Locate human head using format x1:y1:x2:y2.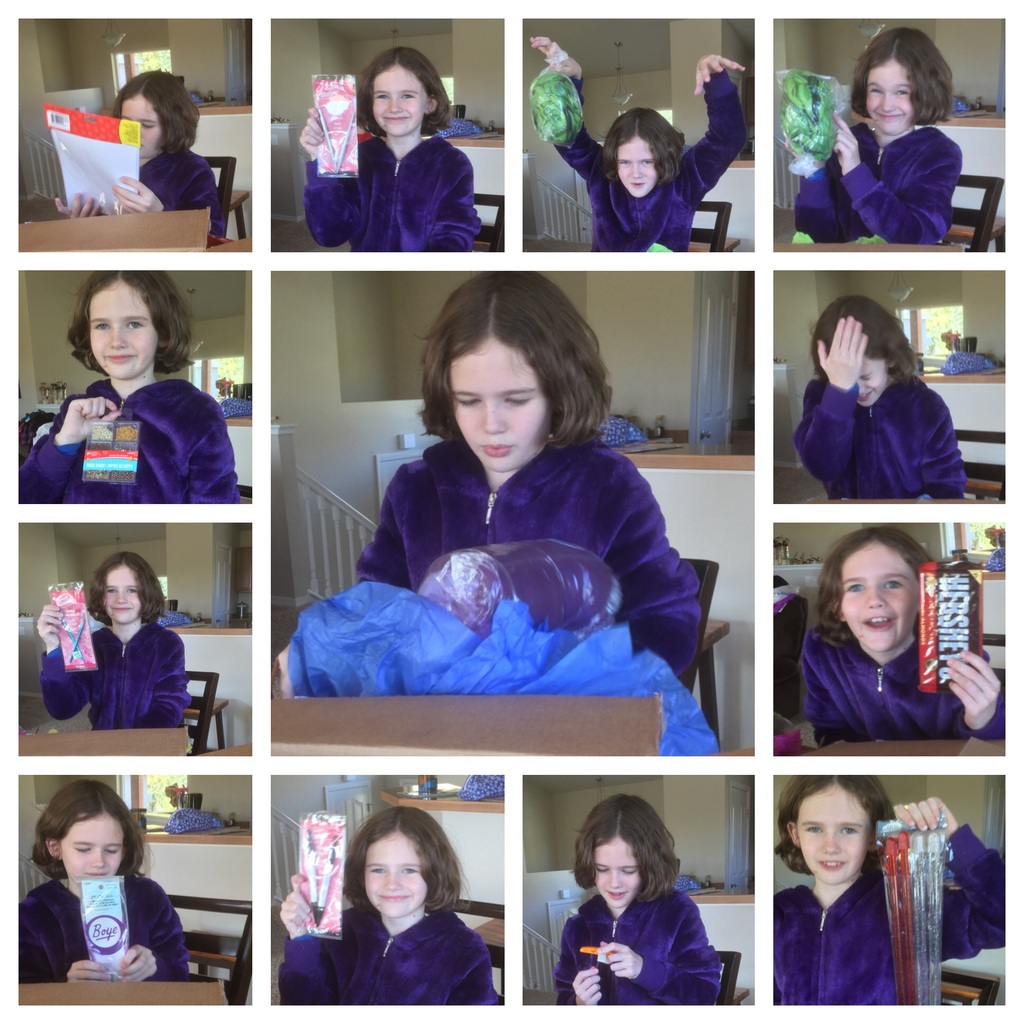
603:109:691:200.
